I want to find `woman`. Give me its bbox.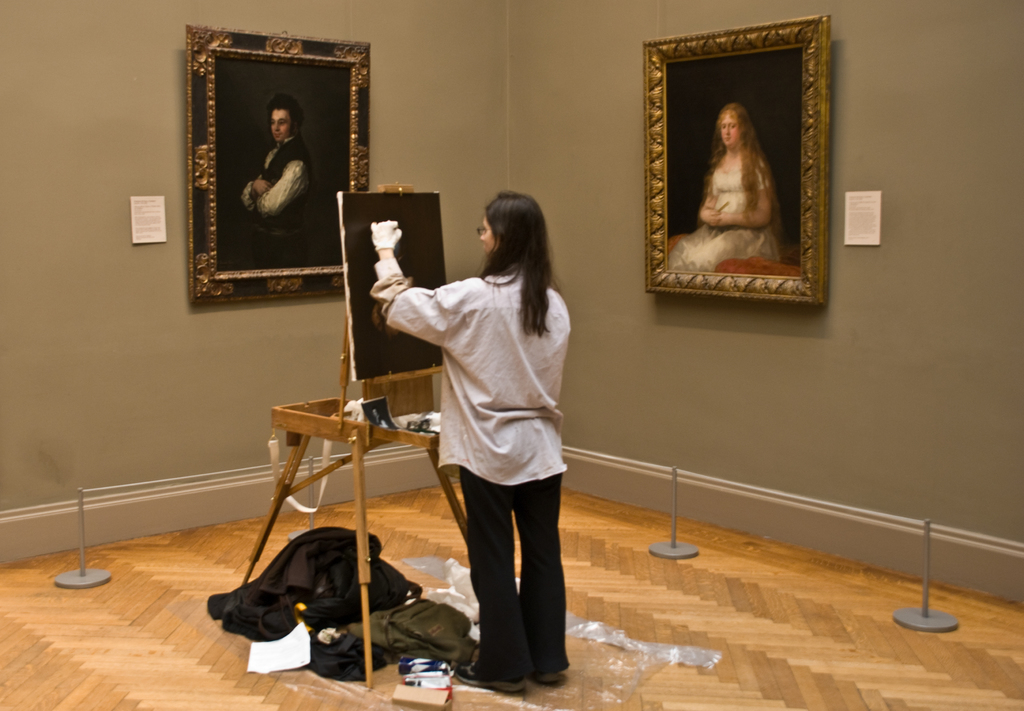
<box>669,100,785,274</box>.
